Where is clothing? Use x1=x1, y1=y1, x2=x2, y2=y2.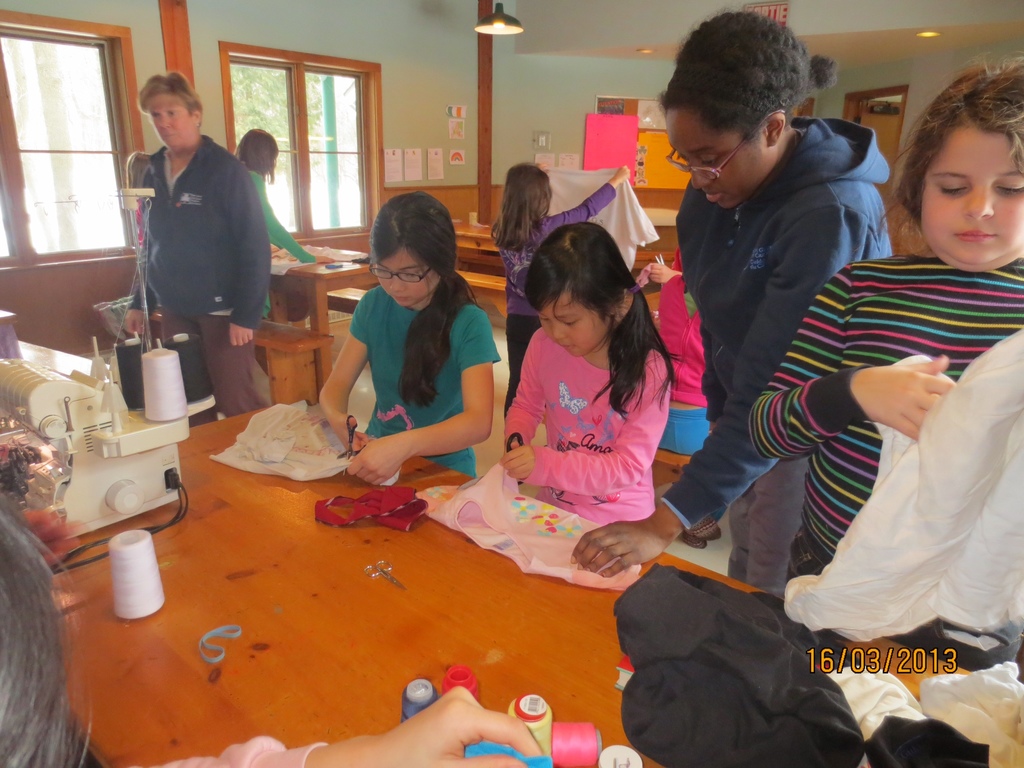
x1=231, y1=161, x2=321, y2=265.
